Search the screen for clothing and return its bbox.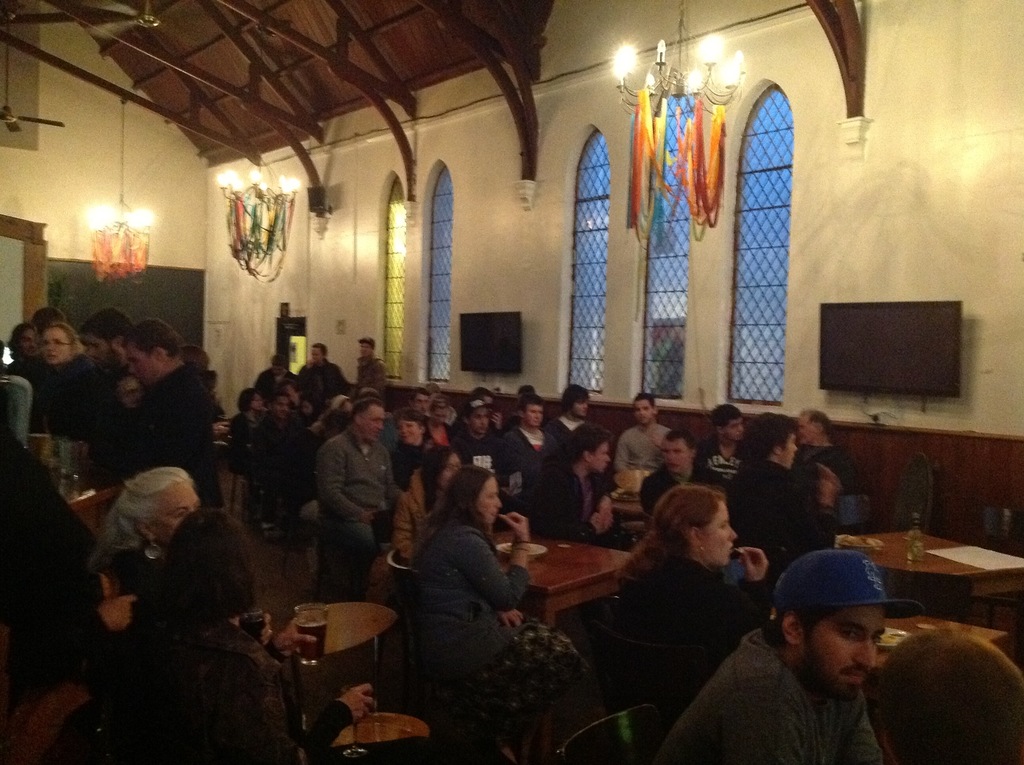
Found: 458:427:496:476.
